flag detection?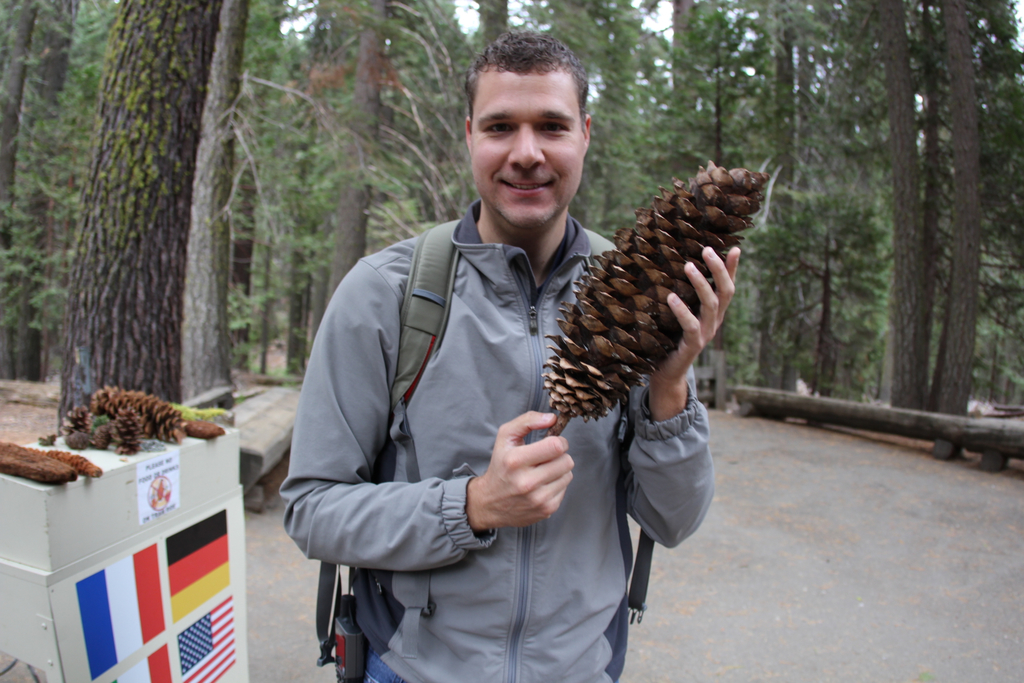
l=156, t=500, r=234, b=623
